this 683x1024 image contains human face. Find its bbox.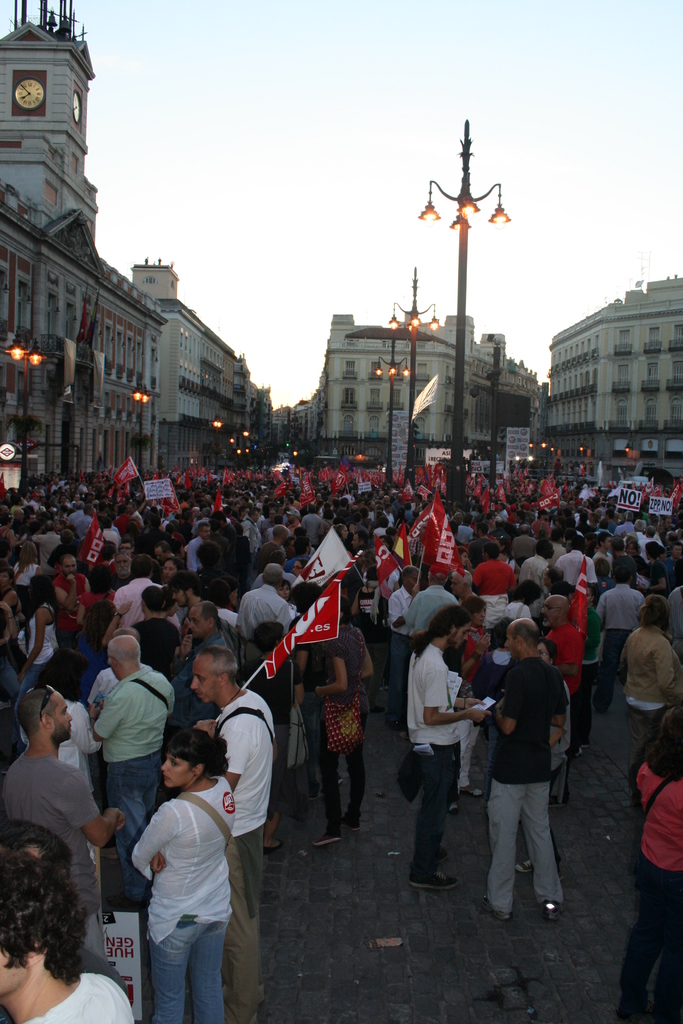
155/745/190/788.
